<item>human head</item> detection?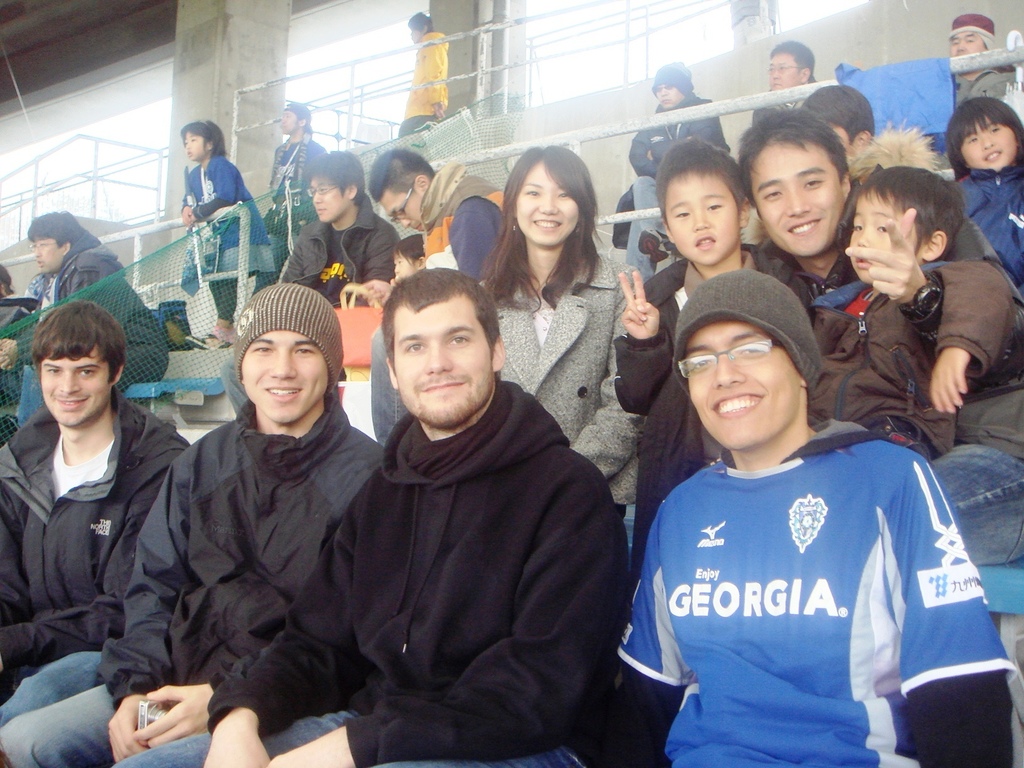
(671,270,823,452)
